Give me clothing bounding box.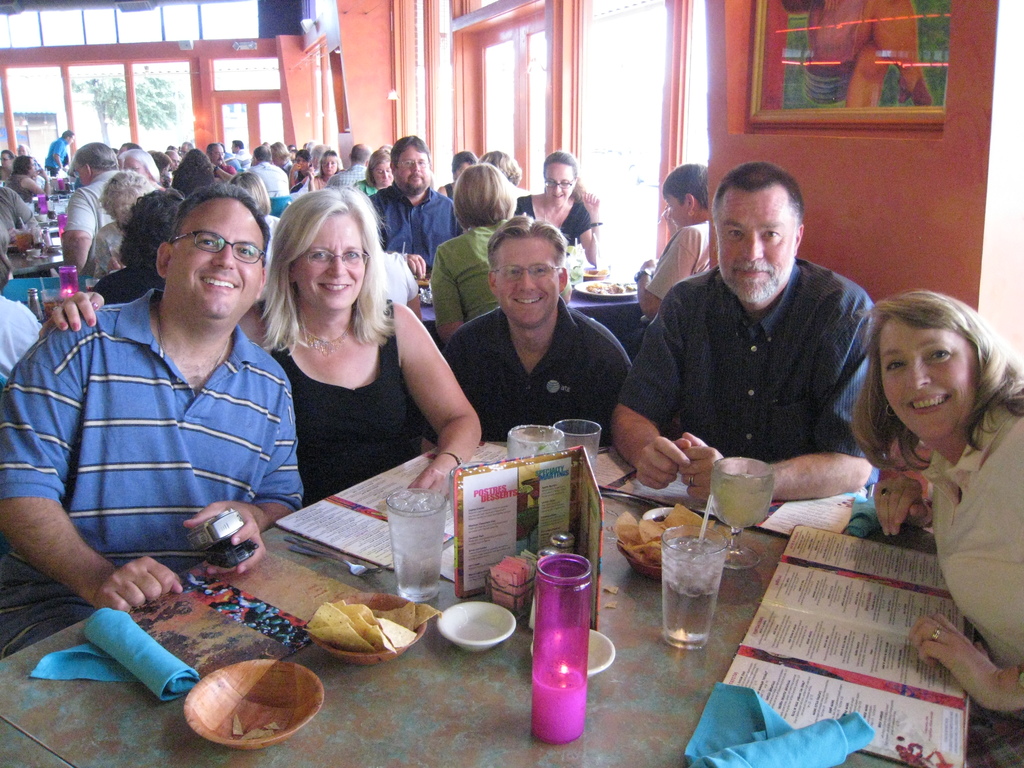
[left=81, top=216, right=127, bottom=281].
